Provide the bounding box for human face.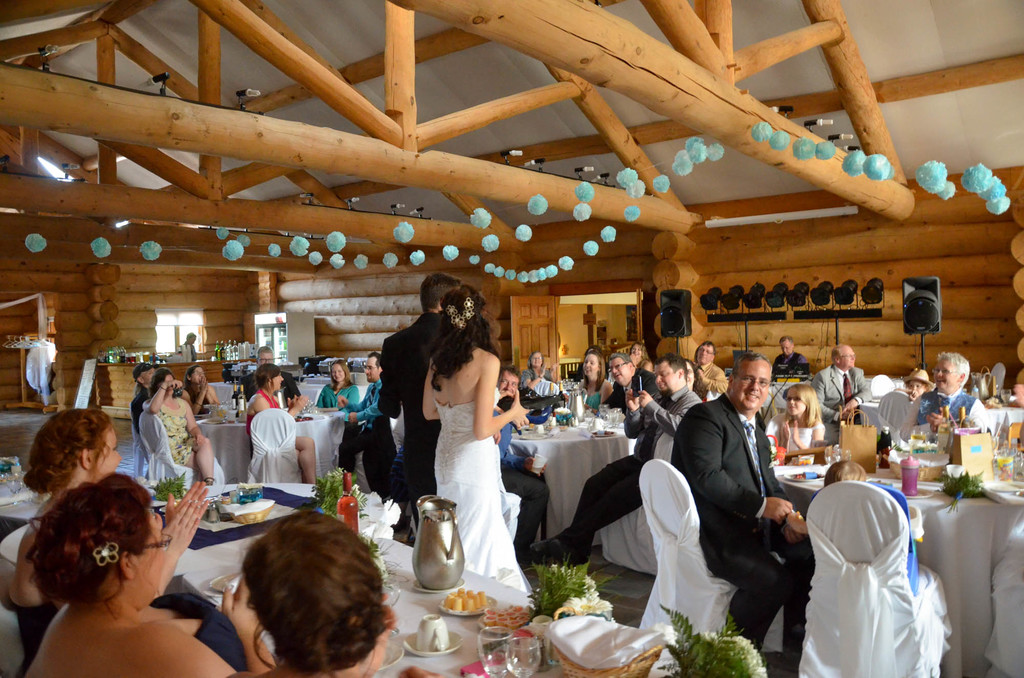
(left=908, top=381, right=927, bottom=394).
